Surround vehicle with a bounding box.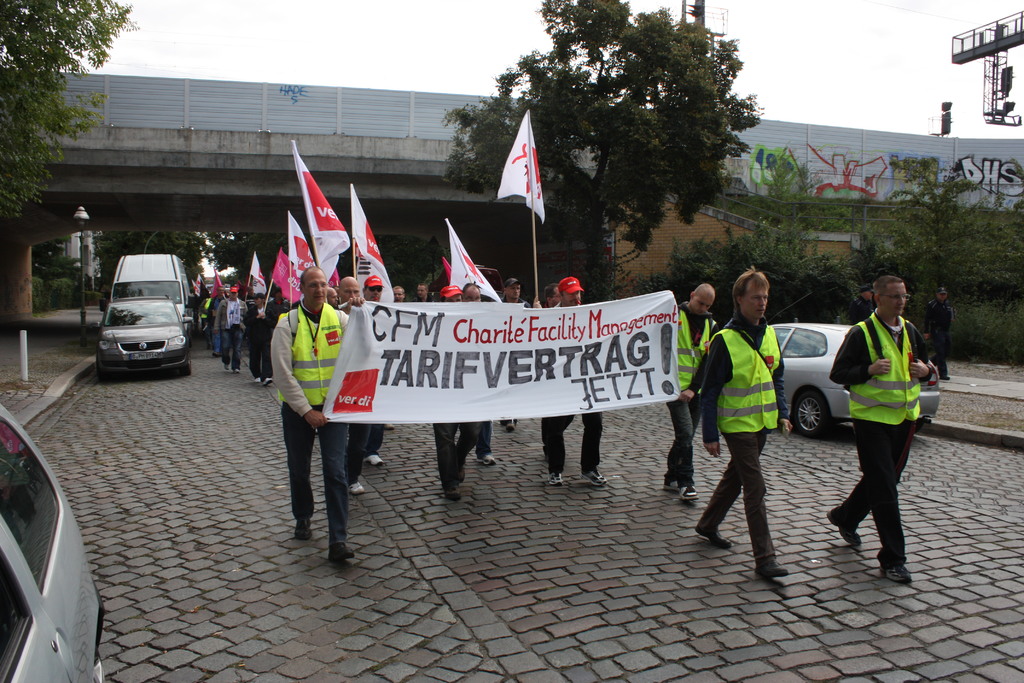
[90,247,189,373].
